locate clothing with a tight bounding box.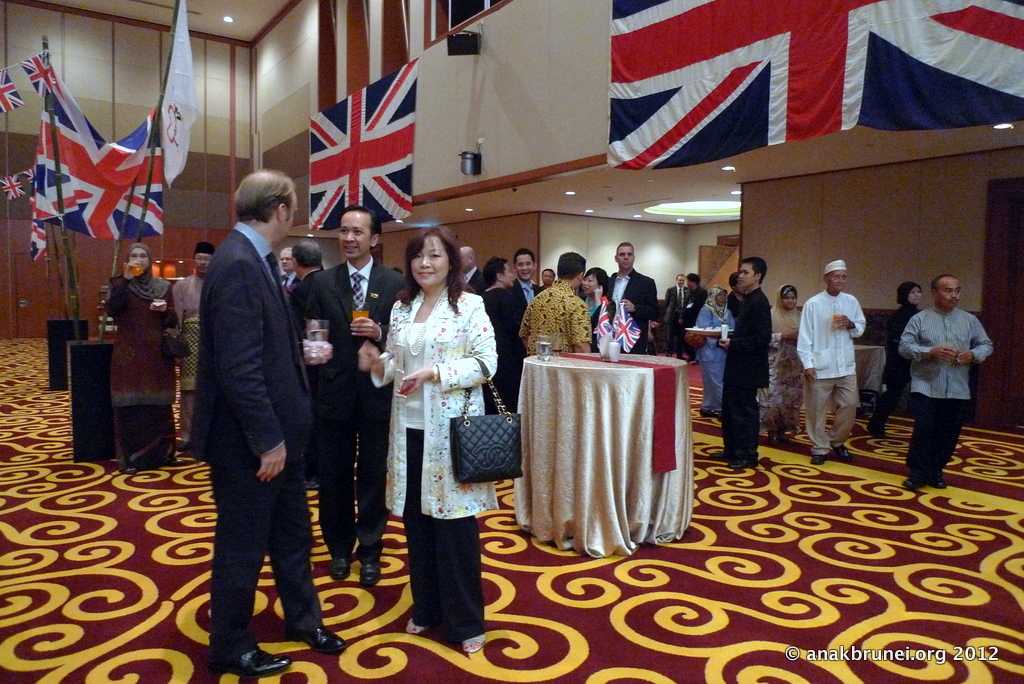
l=605, t=260, r=656, b=347.
